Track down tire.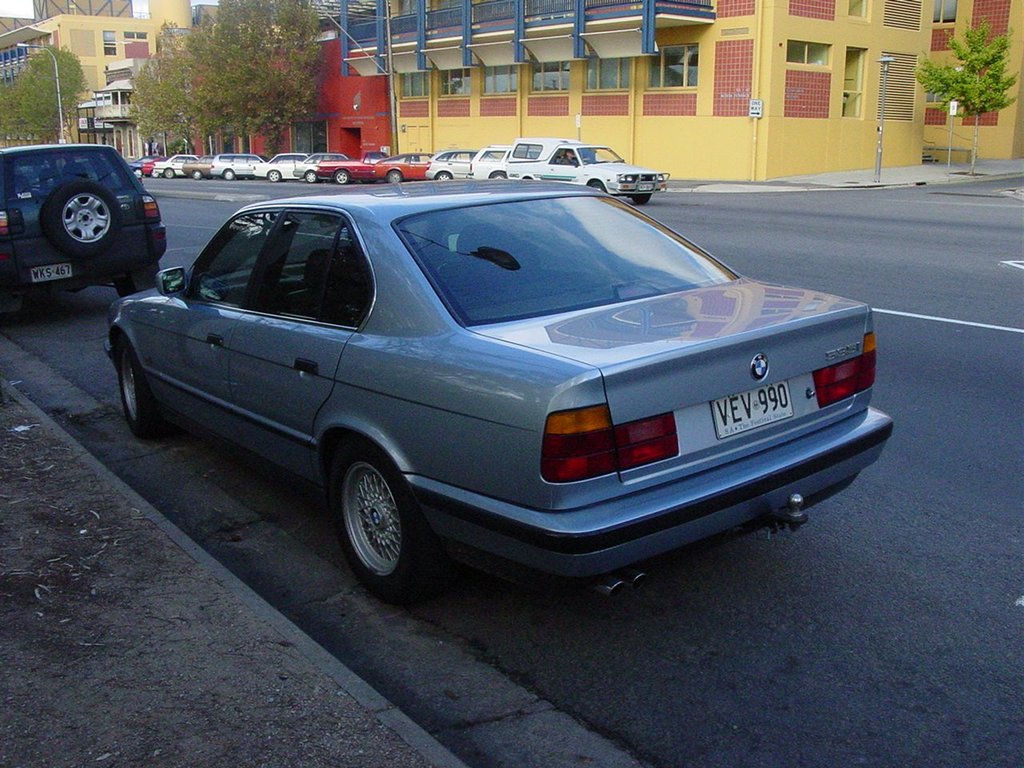
Tracked to detection(627, 192, 653, 204).
